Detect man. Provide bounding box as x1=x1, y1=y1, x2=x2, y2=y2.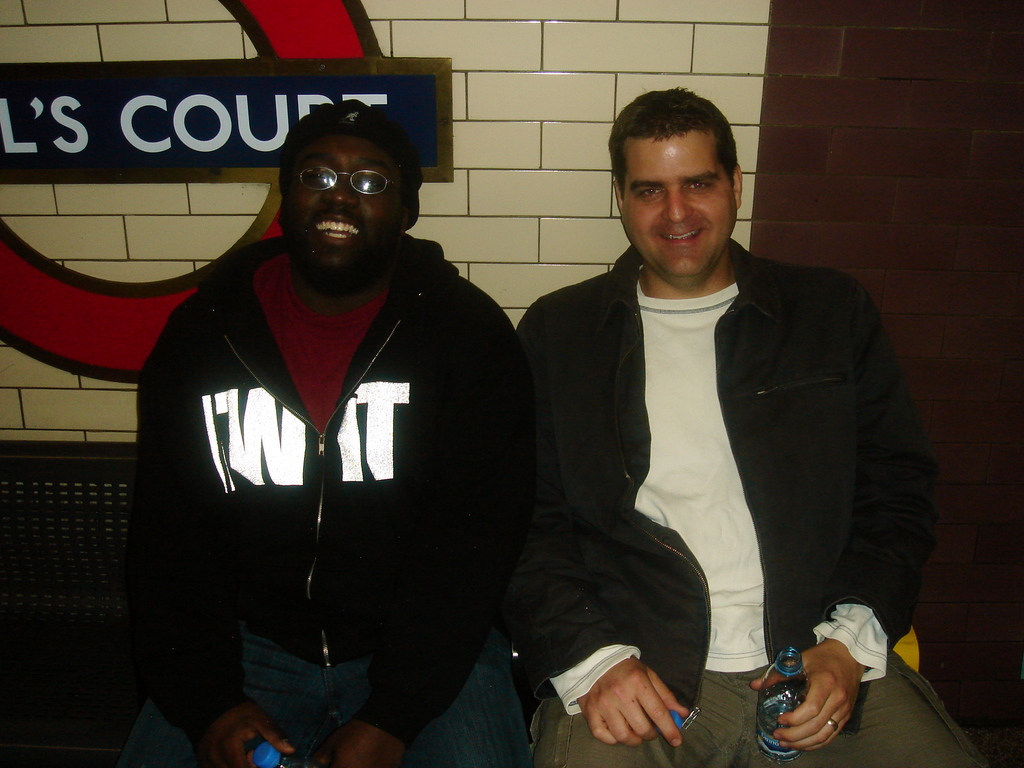
x1=118, y1=75, x2=538, y2=758.
